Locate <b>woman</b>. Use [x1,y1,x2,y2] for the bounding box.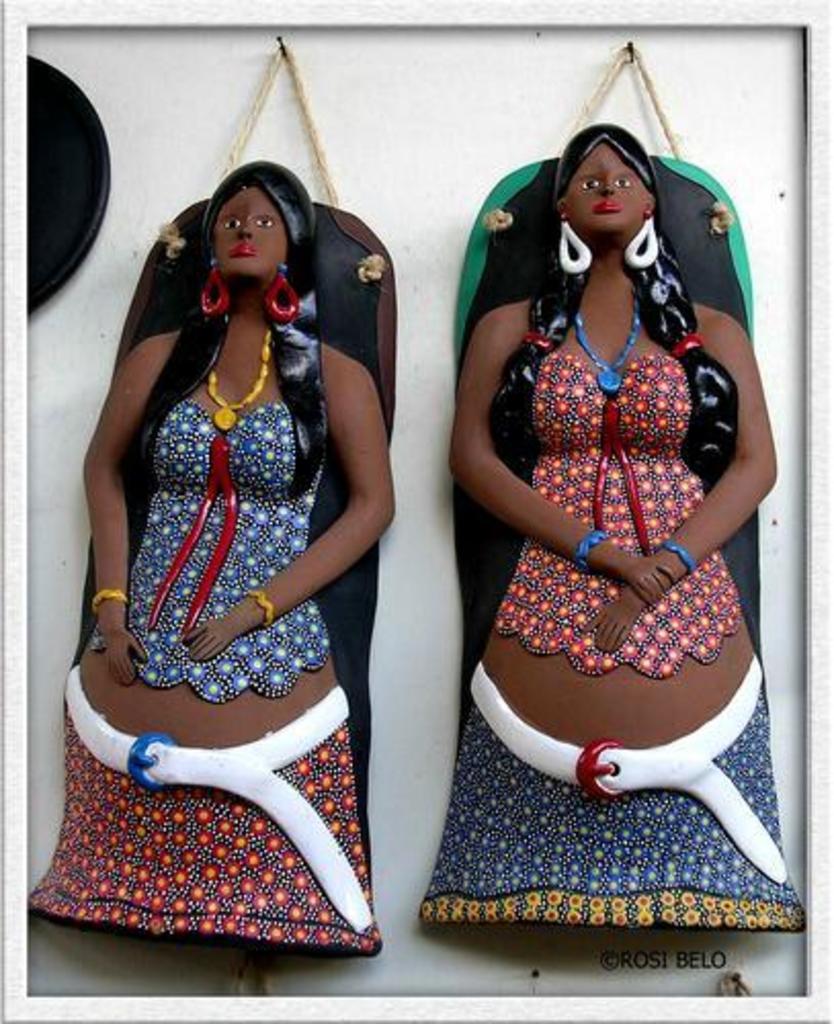
[408,43,799,926].
